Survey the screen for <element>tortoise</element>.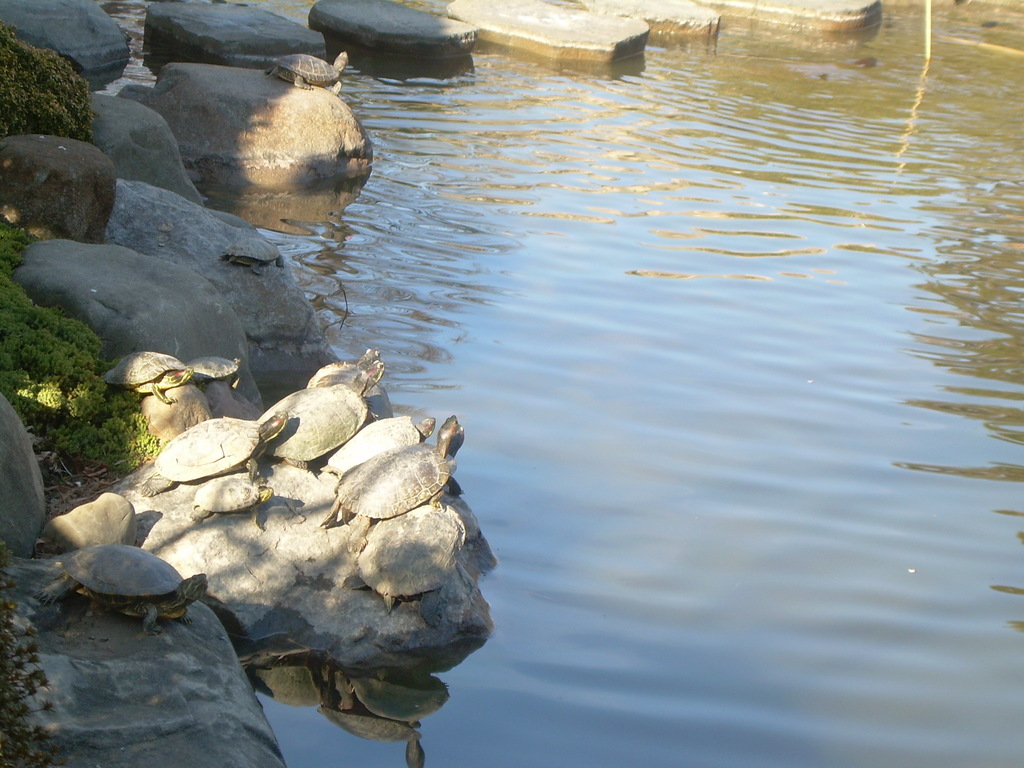
Survey found: Rect(315, 712, 426, 767).
